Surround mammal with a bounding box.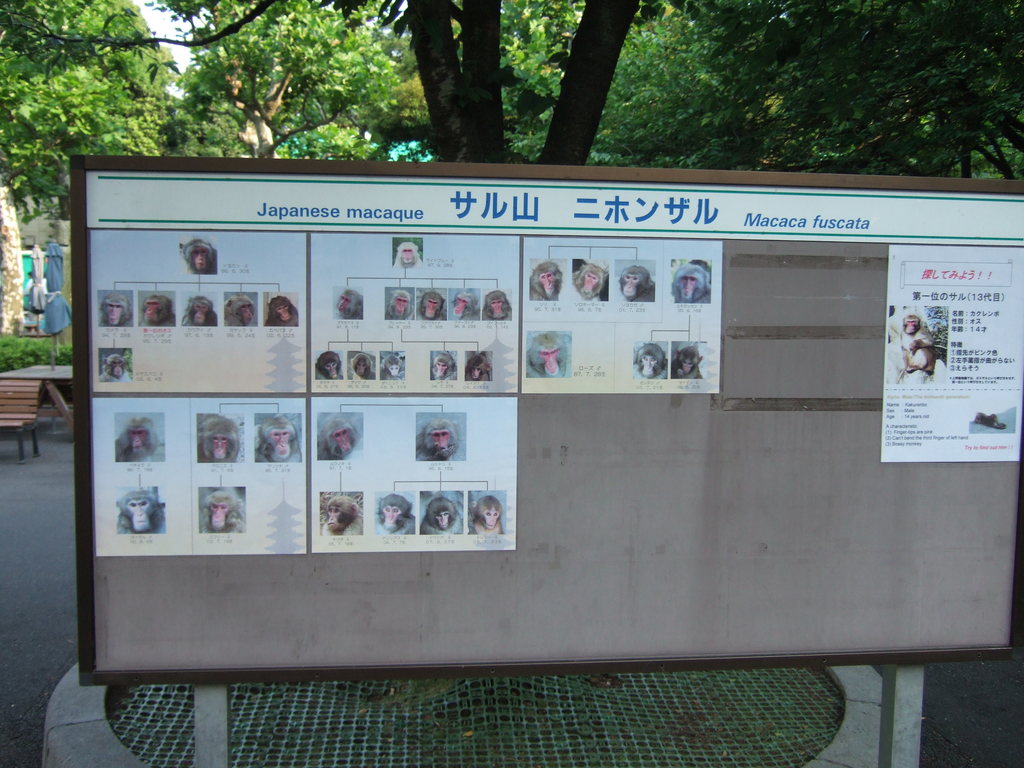
region(335, 286, 364, 319).
